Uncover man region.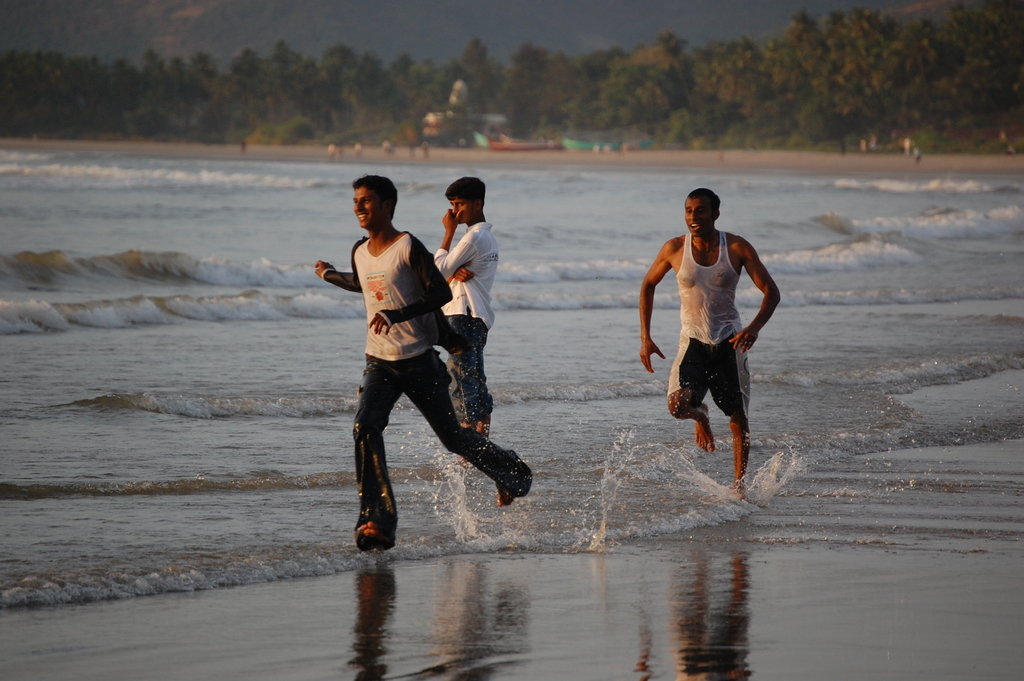
Uncovered: locate(314, 177, 535, 551).
